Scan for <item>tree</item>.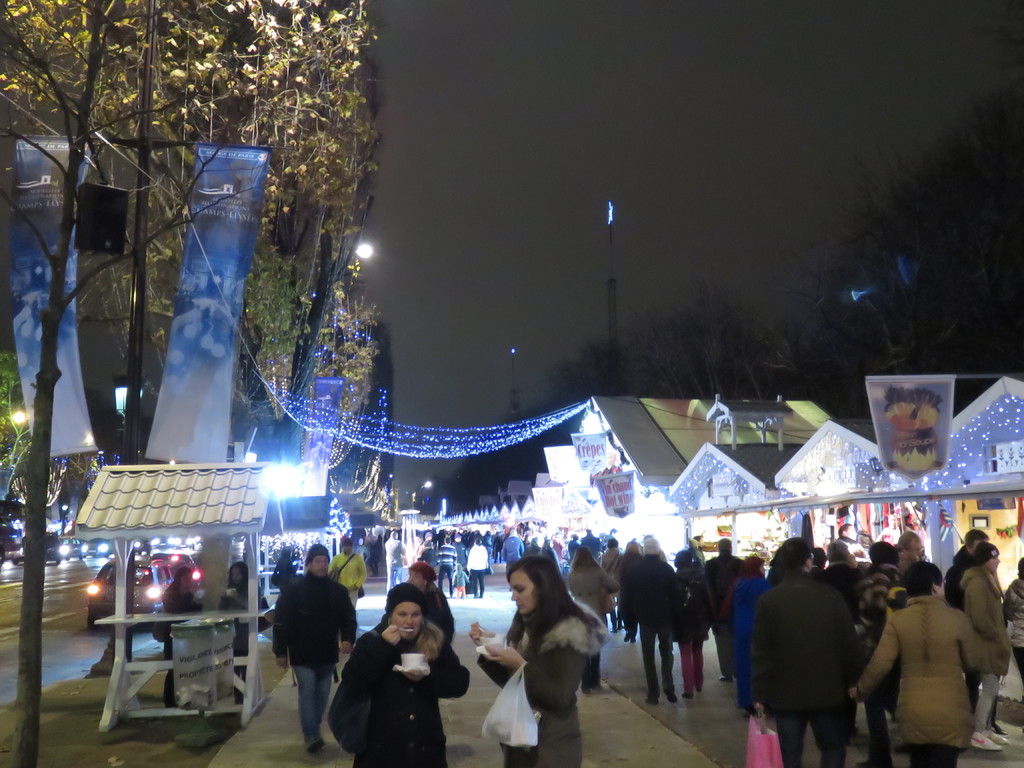
Scan result: bbox=(557, 302, 787, 394).
